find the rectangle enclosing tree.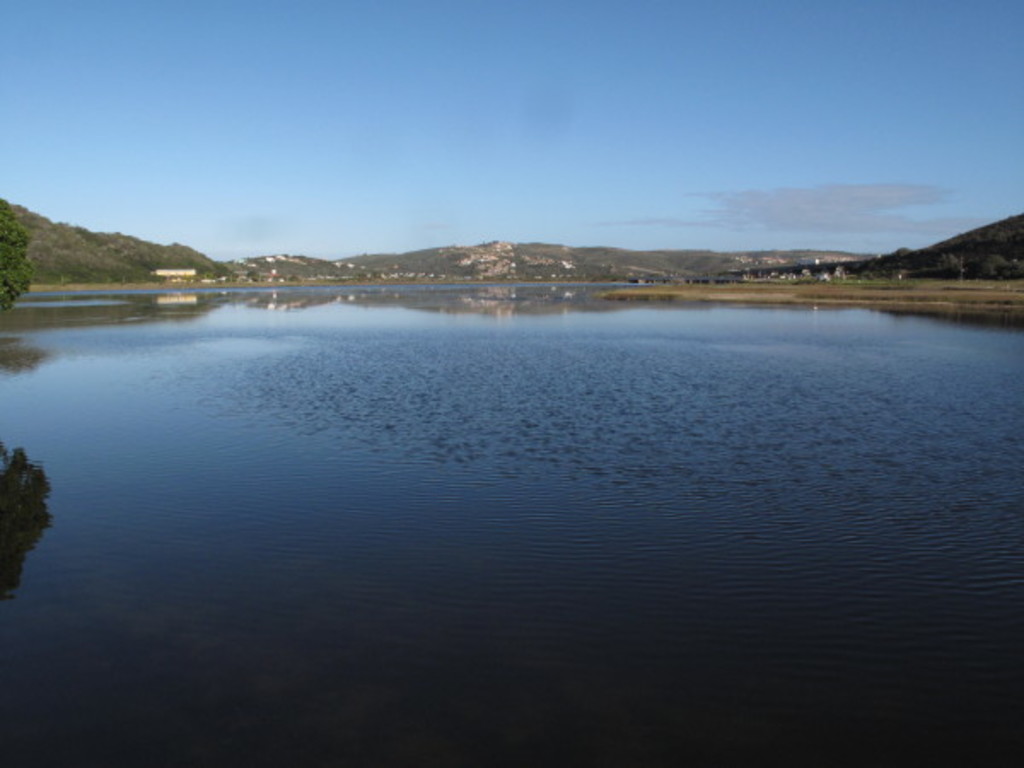
x1=0 y1=198 x2=34 y2=309.
